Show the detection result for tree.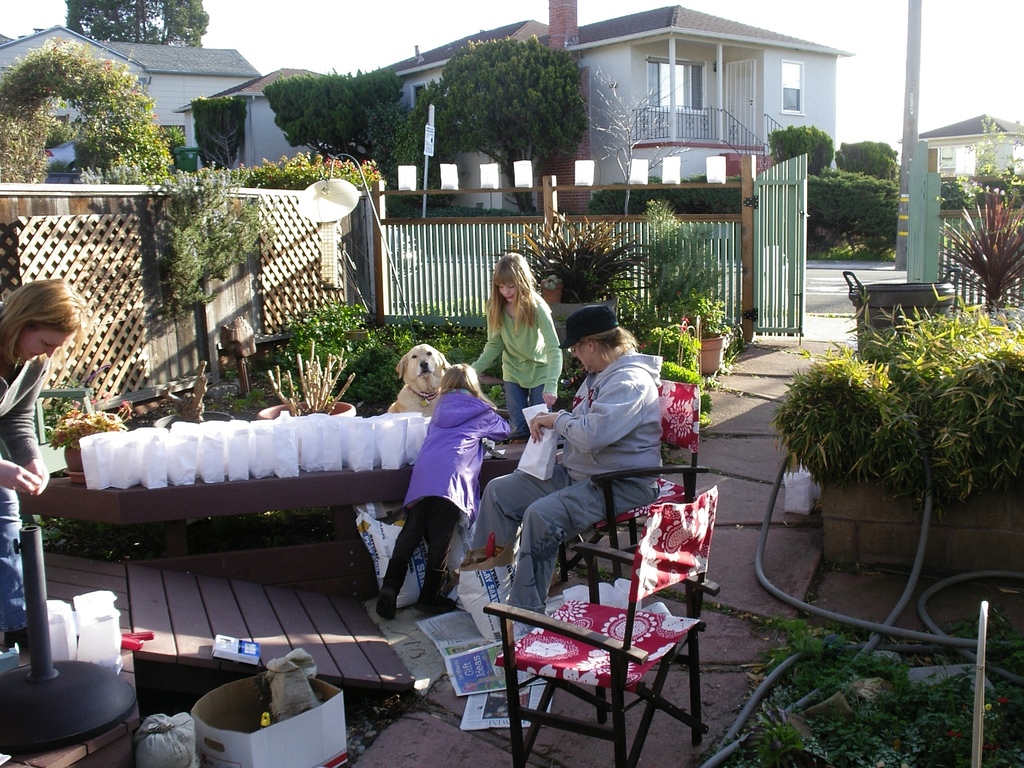
bbox=(828, 139, 902, 190).
